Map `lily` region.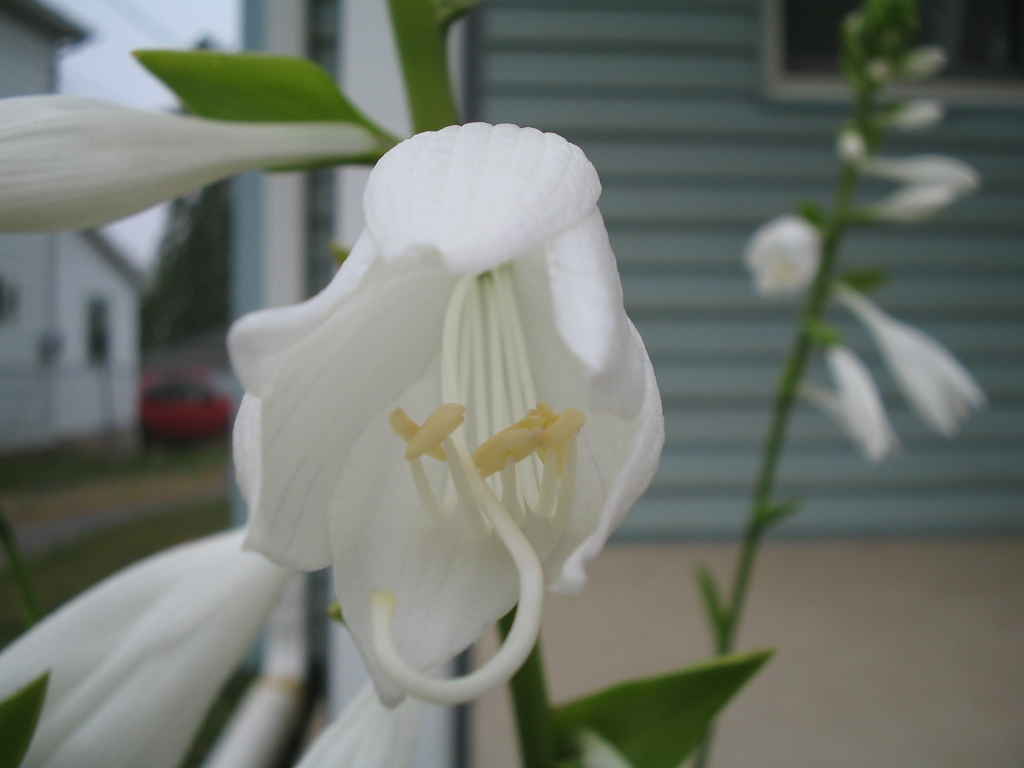
Mapped to [x1=0, y1=86, x2=371, y2=237].
